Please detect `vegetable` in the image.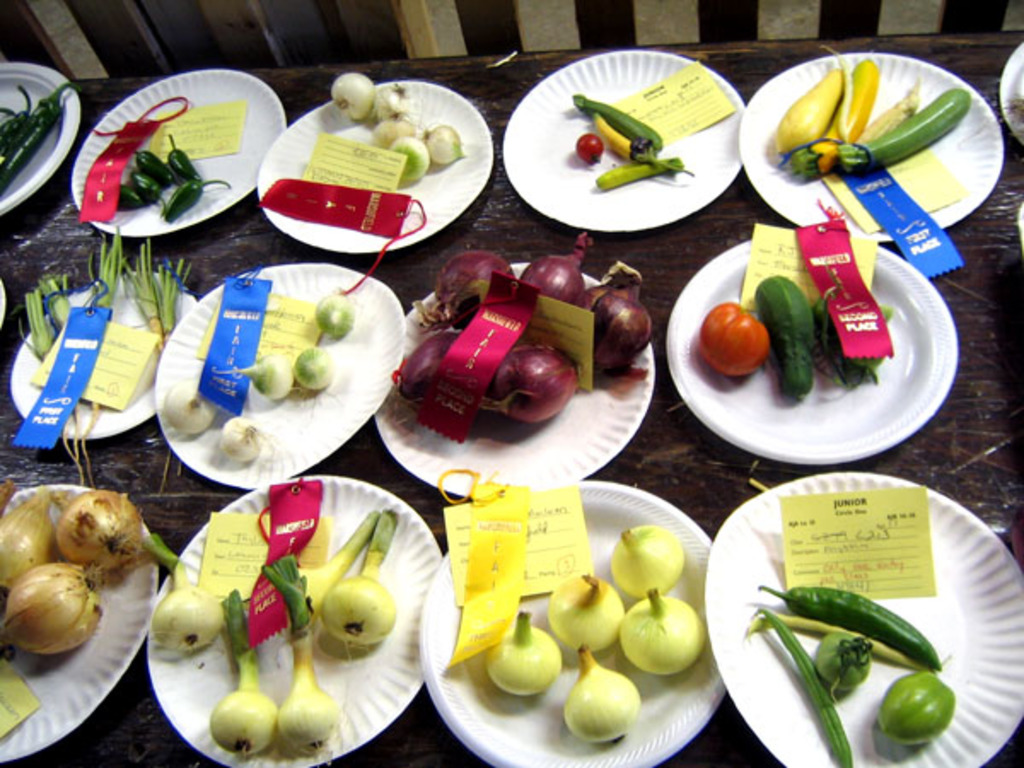
<box>79,222,125,348</box>.
